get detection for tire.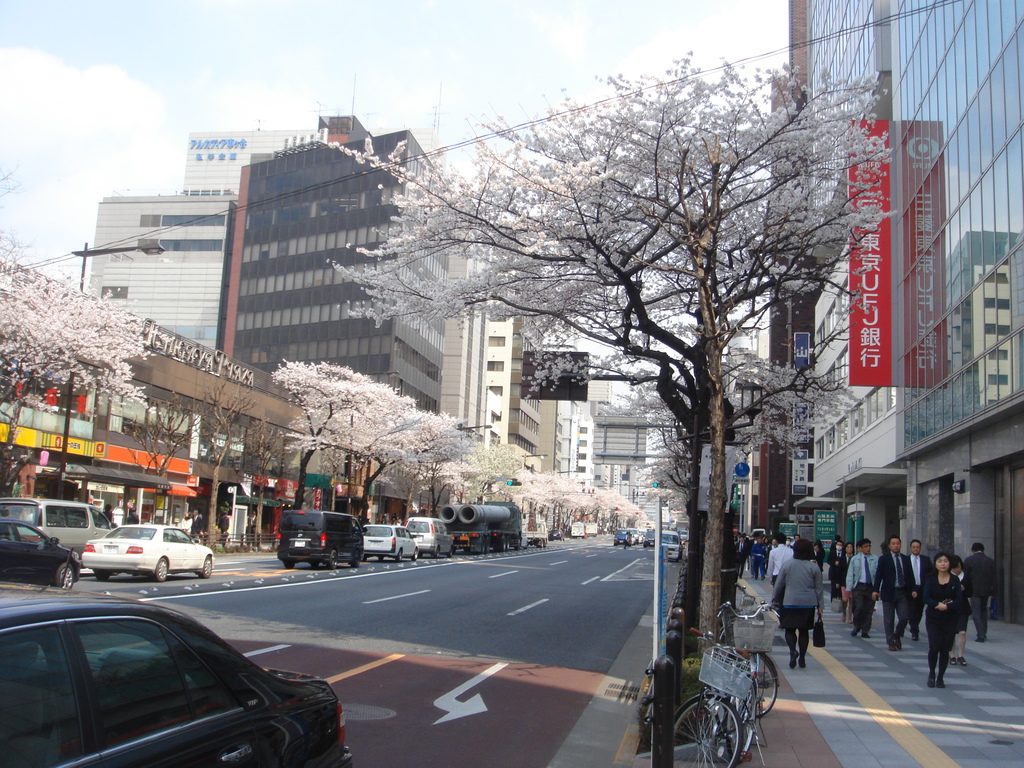
Detection: detection(729, 650, 781, 723).
